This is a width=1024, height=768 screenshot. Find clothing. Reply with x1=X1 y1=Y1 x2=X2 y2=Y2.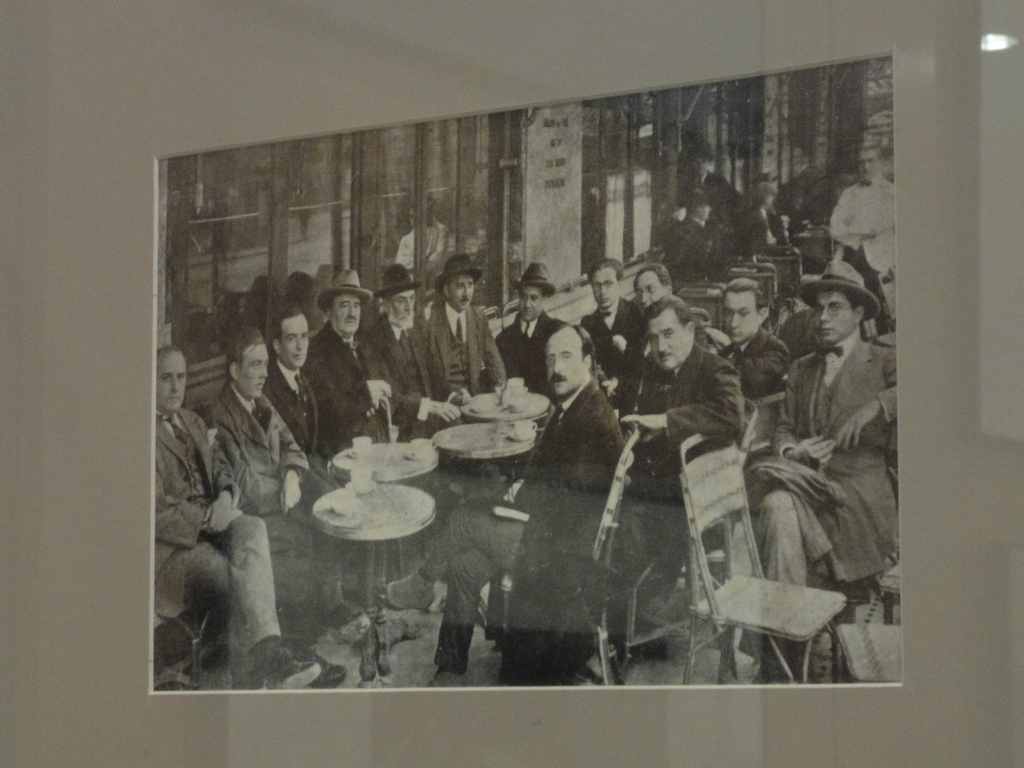
x1=717 y1=323 x2=792 y2=403.
